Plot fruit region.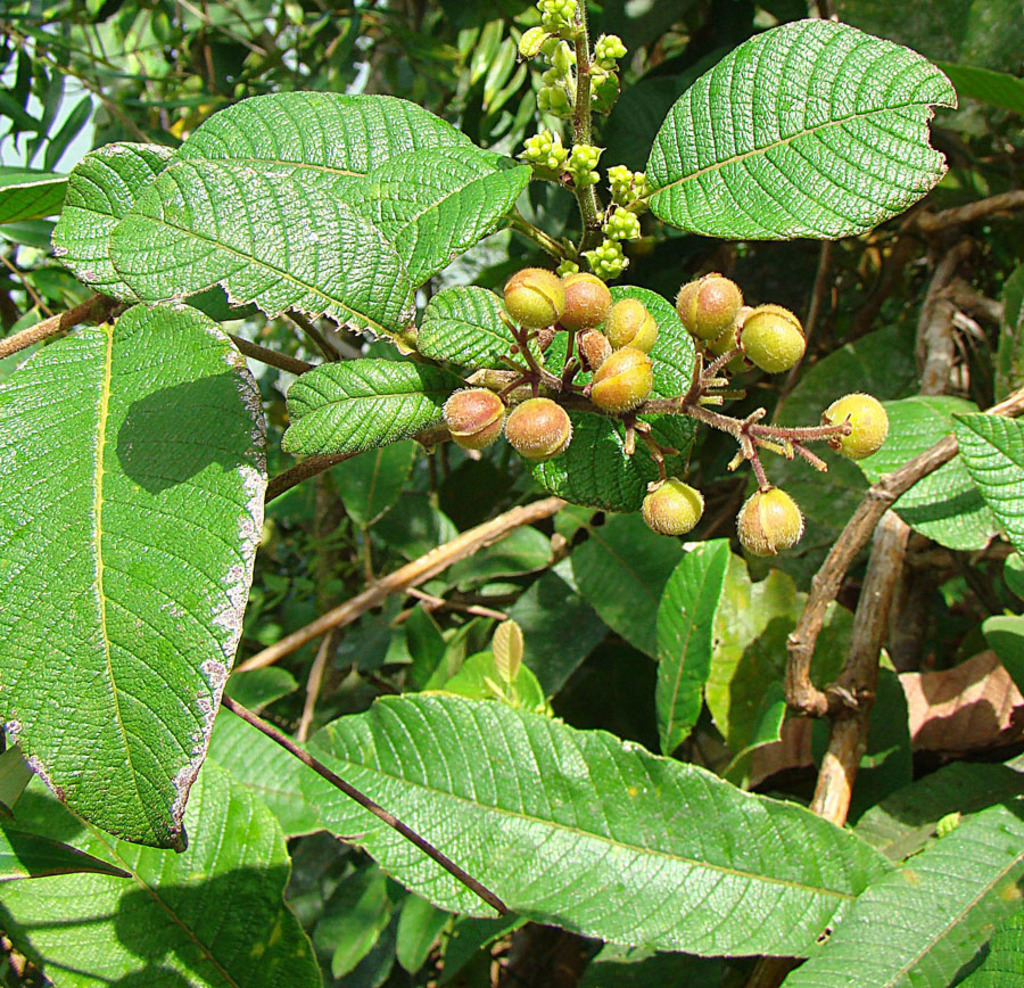
Plotted at x1=701, y1=304, x2=757, y2=381.
